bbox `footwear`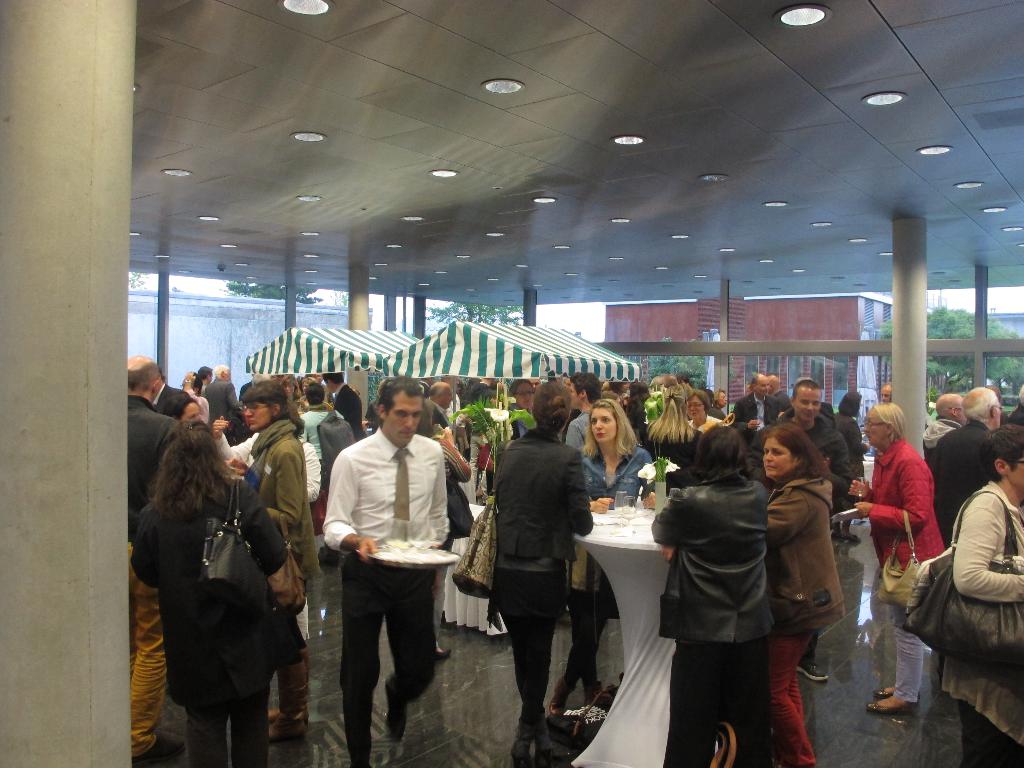
box(380, 677, 410, 749)
